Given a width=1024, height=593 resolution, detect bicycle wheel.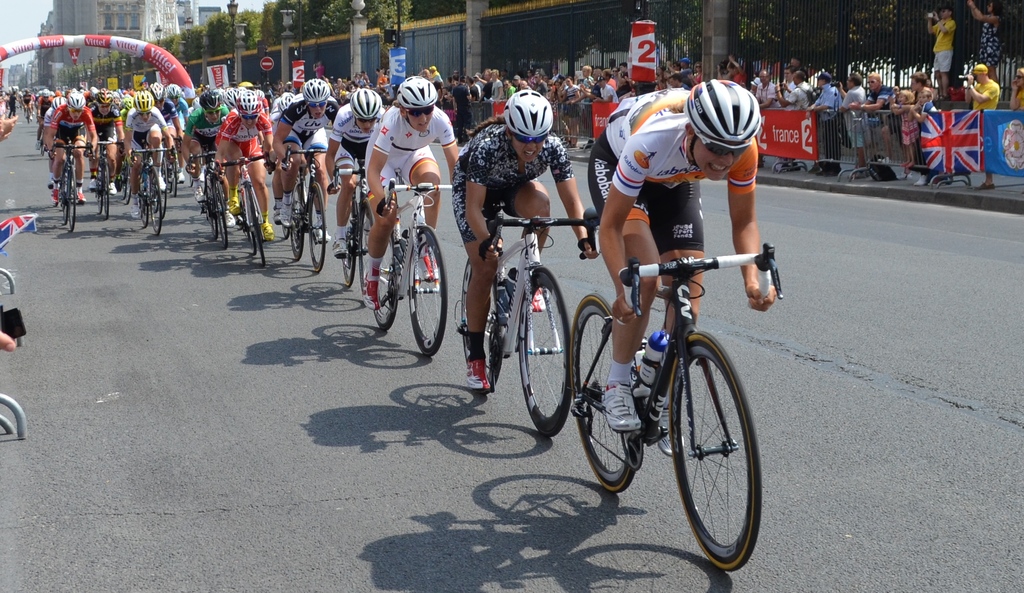
BBox(518, 264, 578, 439).
